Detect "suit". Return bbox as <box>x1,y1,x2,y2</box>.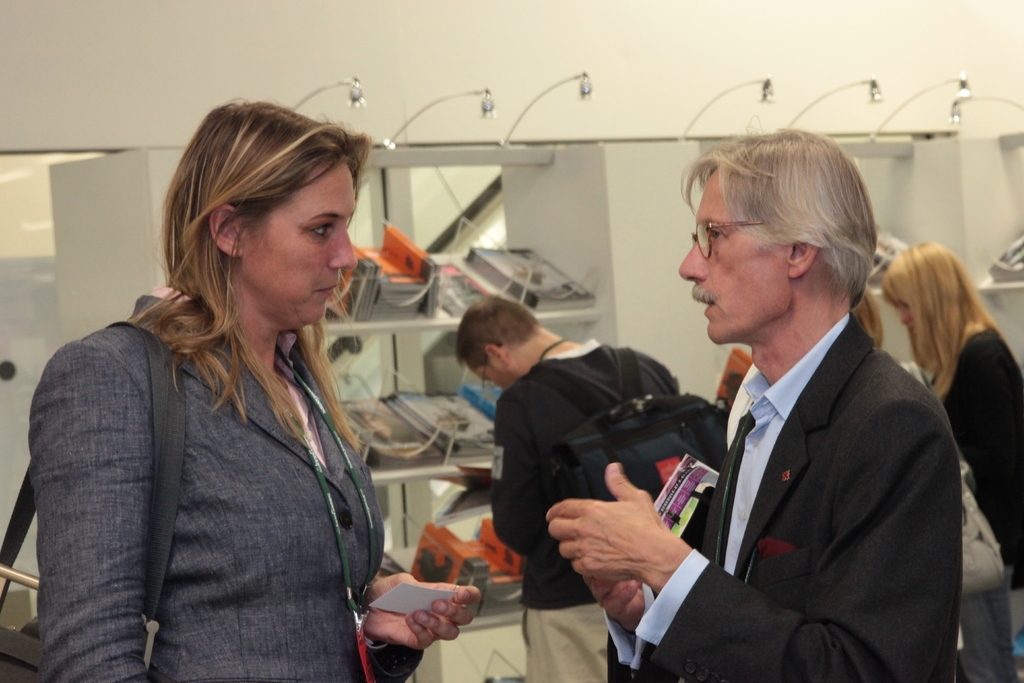
<box>604,240,986,674</box>.
